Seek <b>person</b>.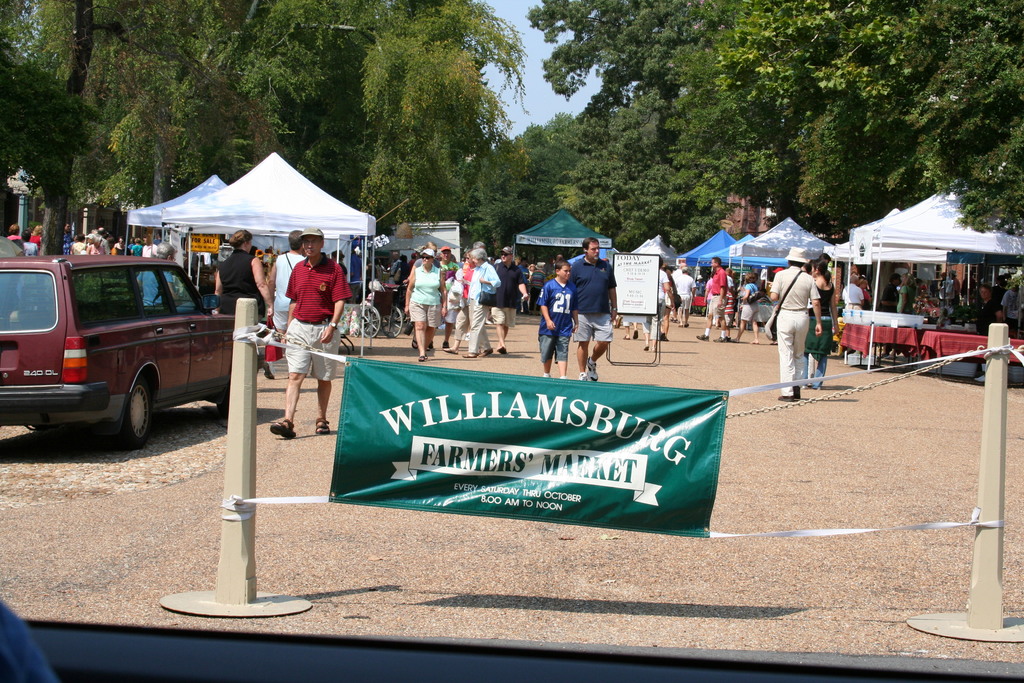
bbox=(268, 227, 350, 440).
